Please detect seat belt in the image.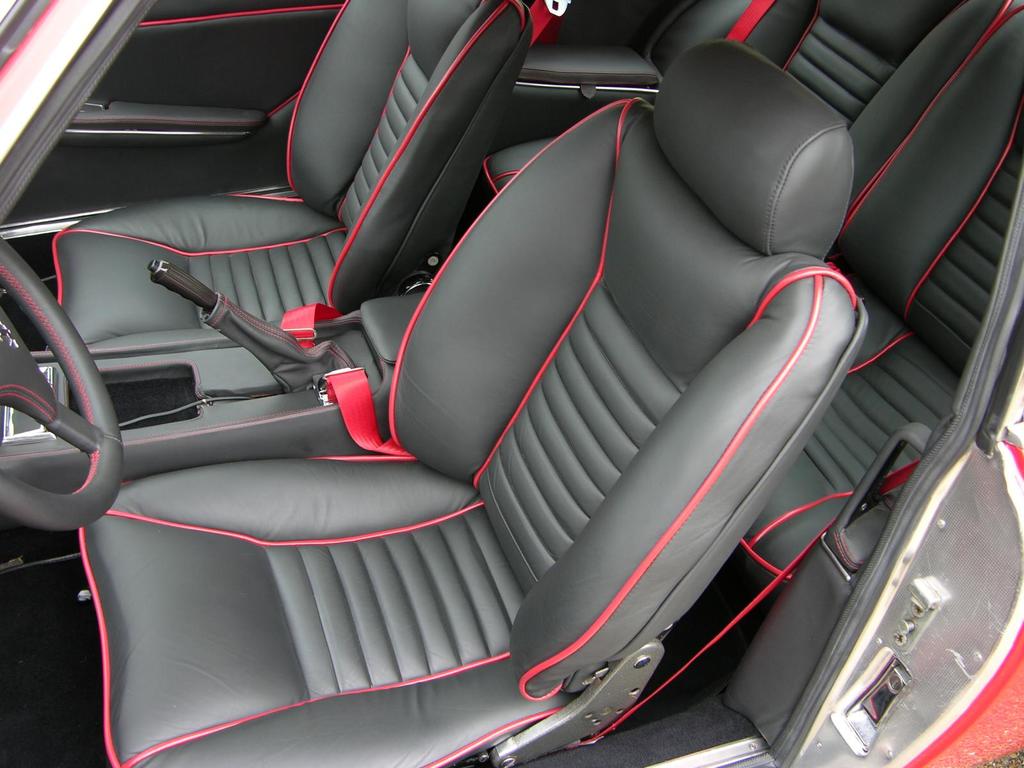
detection(525, 0, 572, 46).
